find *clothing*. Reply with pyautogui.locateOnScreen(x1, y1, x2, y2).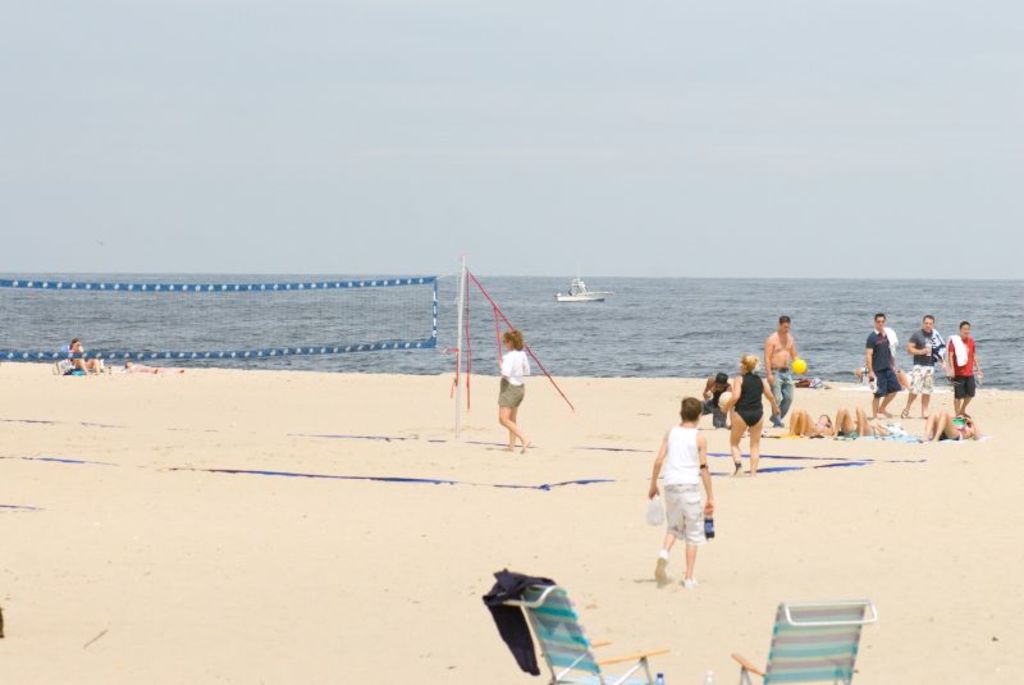
pyautogui.locateOnScreen(938, 325, 983, 398).
